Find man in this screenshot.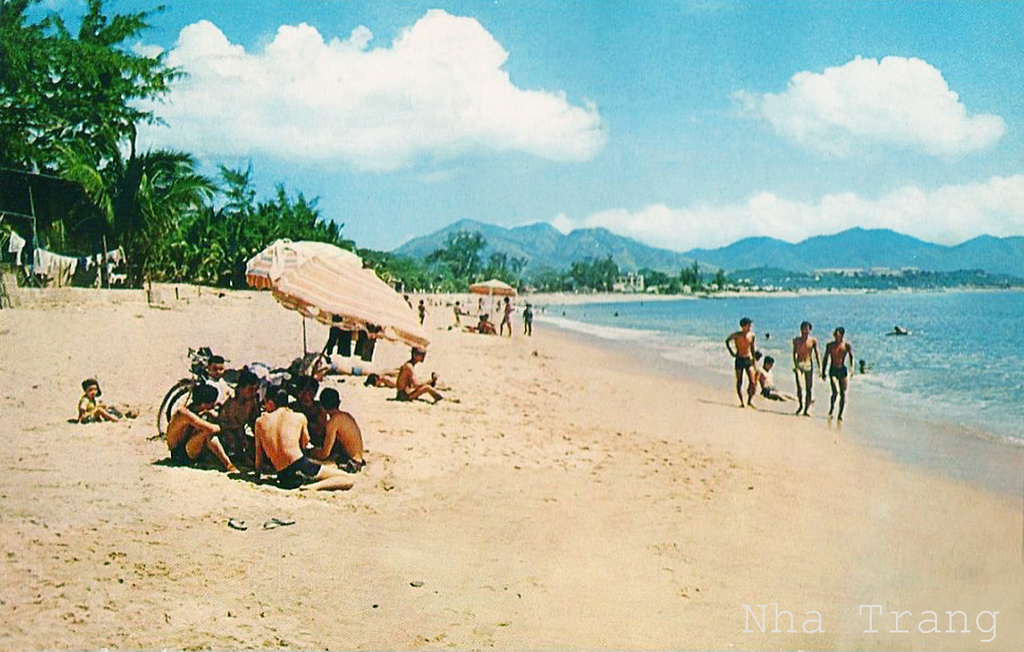
The bounding box for man is left=756, top=357, right=797, bottom=399.
